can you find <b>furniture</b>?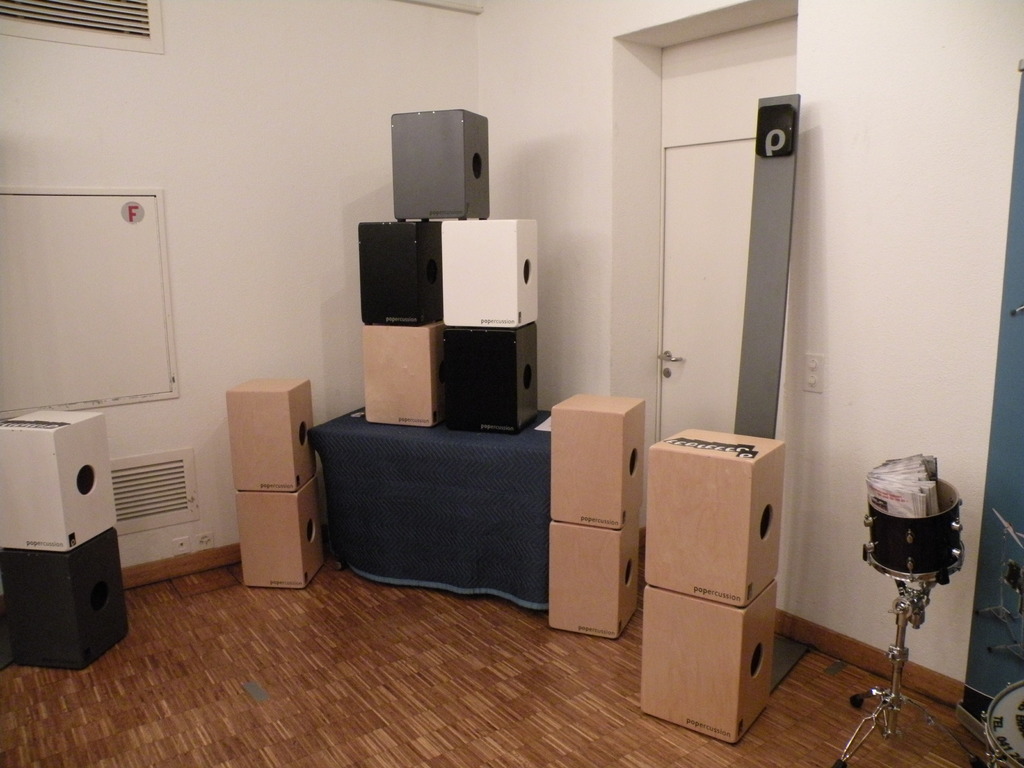
Yes, bounding box: {"left": 305, "top": 400, "right": 550, "bottom": 613}.
